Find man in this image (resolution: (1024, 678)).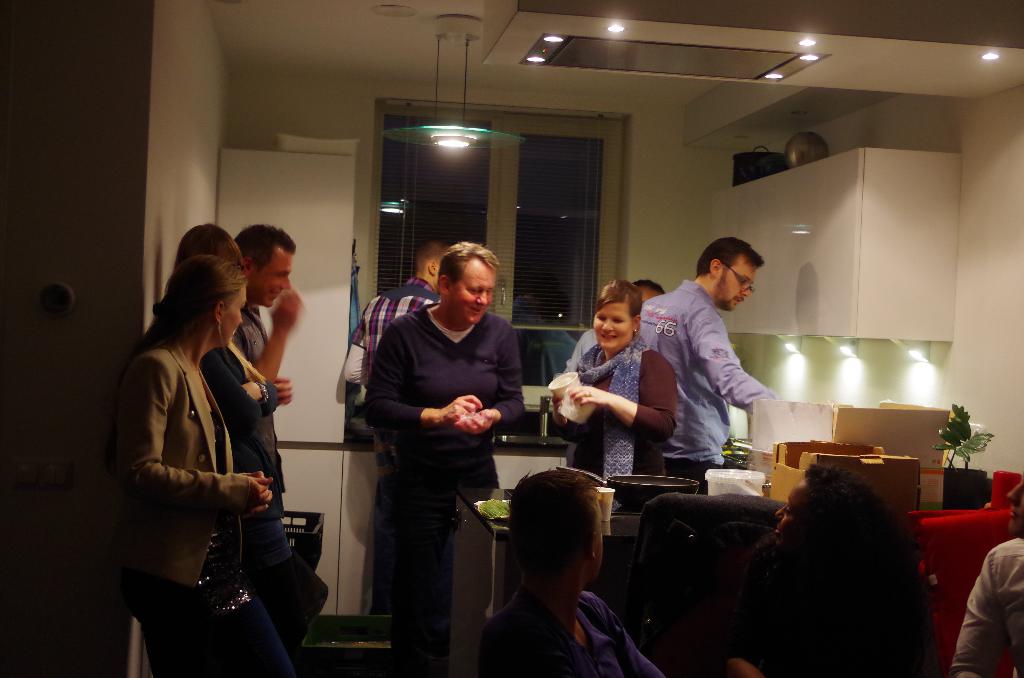
<box>949,481,1023,677</box>.
